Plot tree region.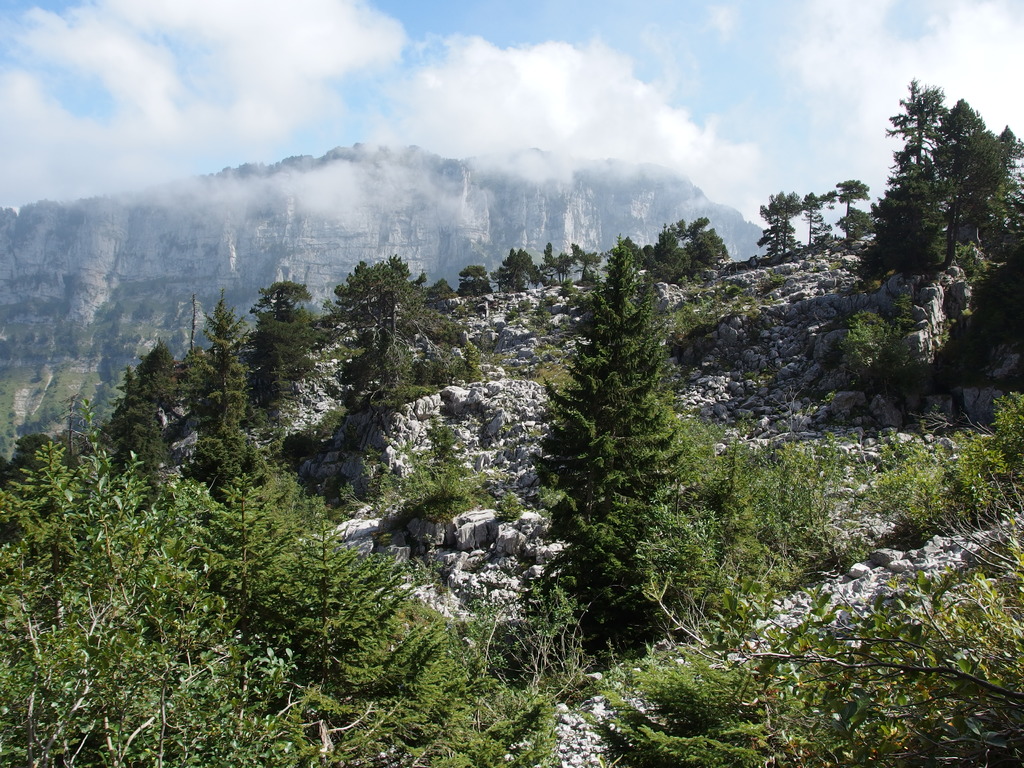
Plotted at Rect(0, 397, 486, 767).
